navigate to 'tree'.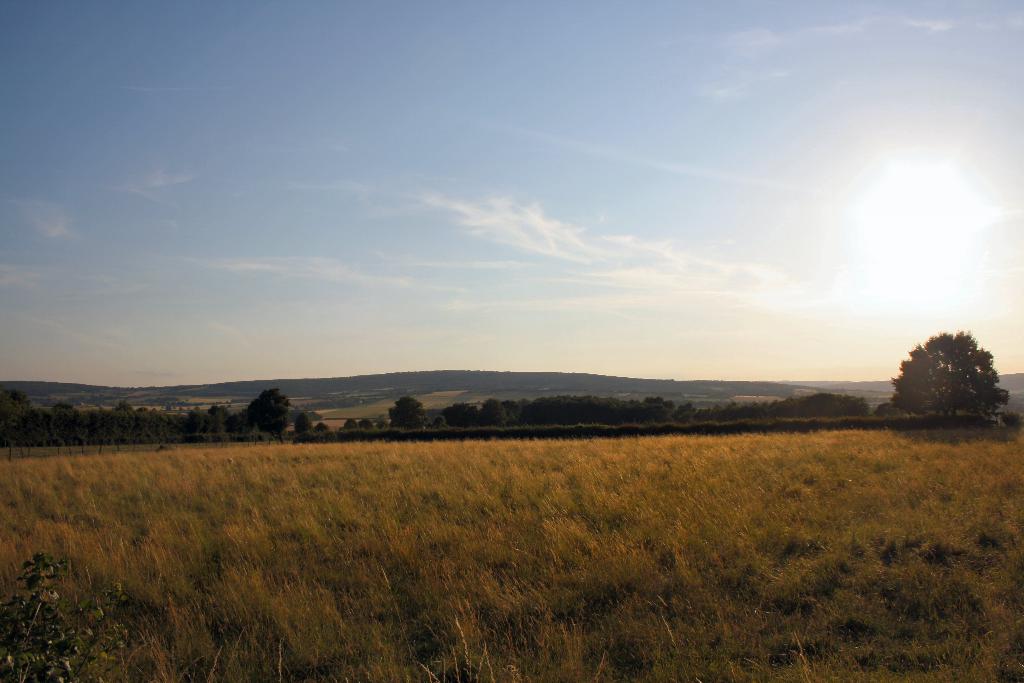
Navigation target: [439, 399, 486, 431].
